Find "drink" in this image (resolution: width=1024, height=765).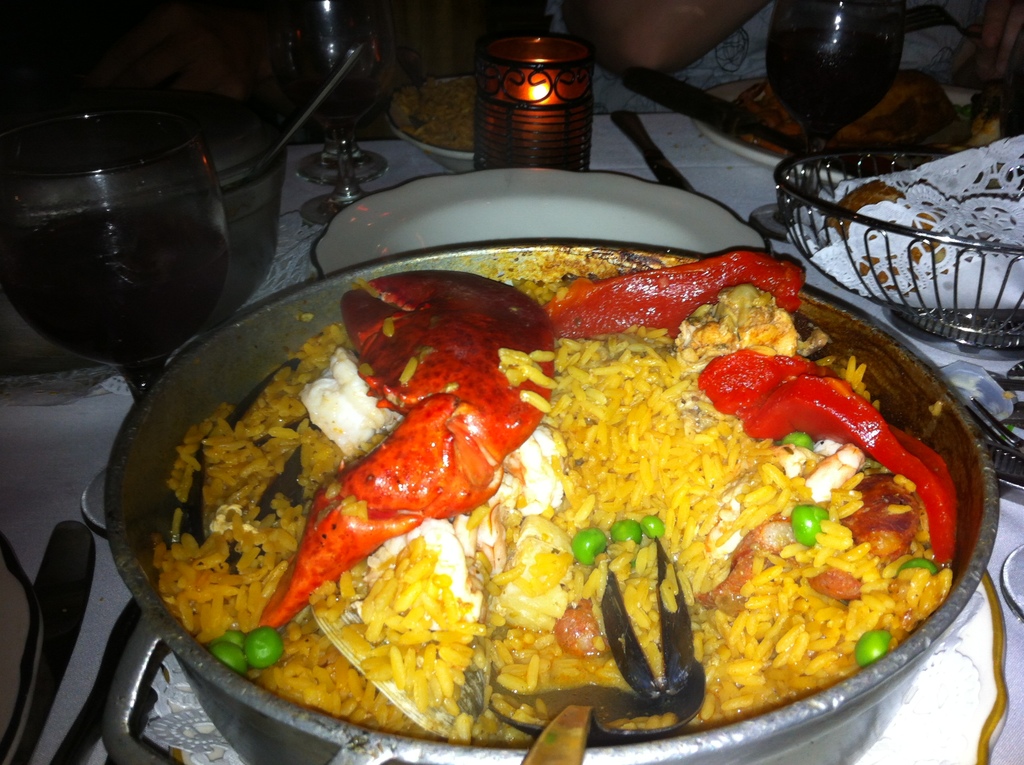
region(6, 98, 238, 403).
